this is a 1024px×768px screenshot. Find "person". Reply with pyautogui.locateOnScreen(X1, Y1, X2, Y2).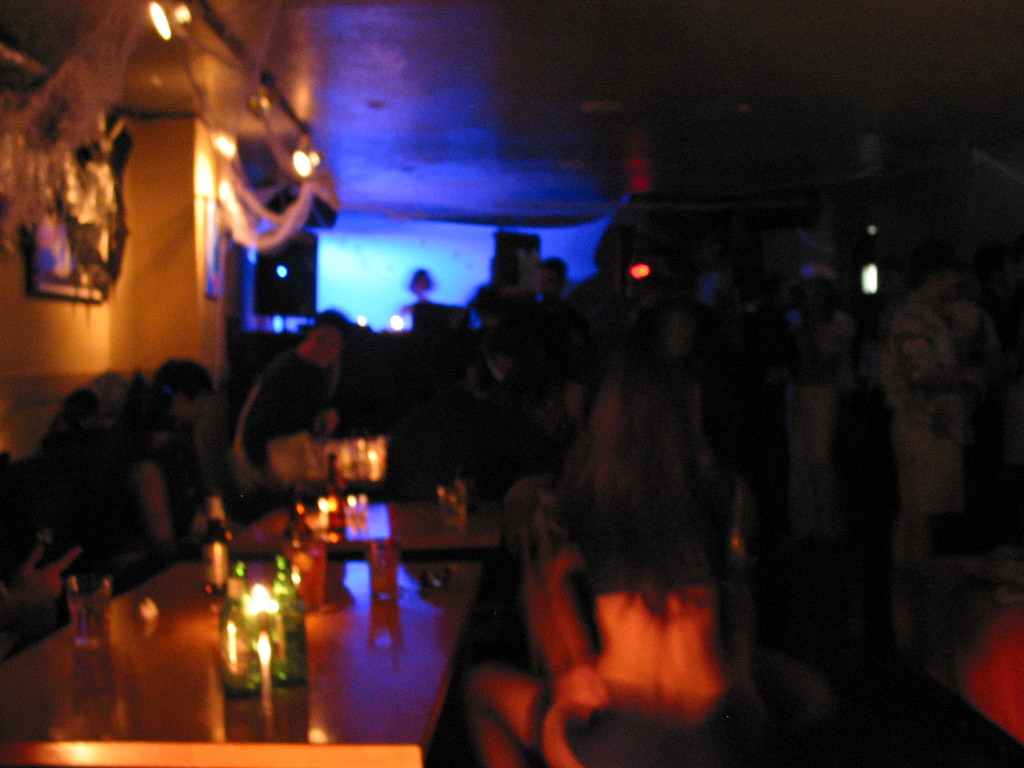
pyautogui.locateOnScreen(239, 310, 350, 497).
